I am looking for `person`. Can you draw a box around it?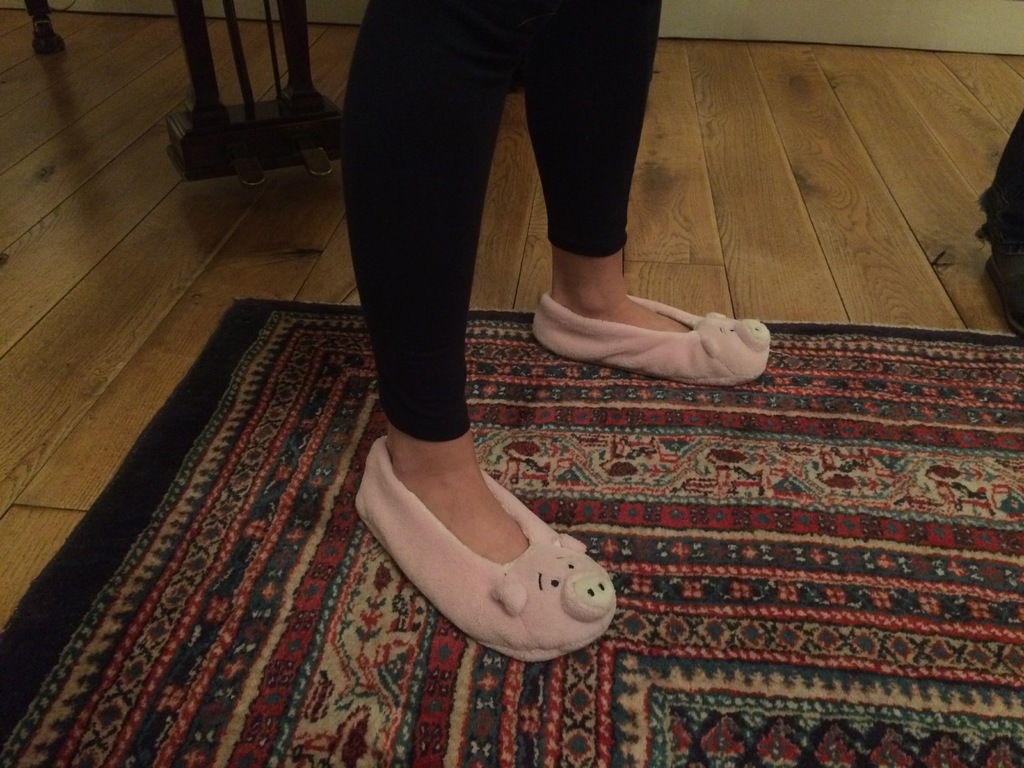
Sure, the bounding box is rect(244, 0, 774, 676).
